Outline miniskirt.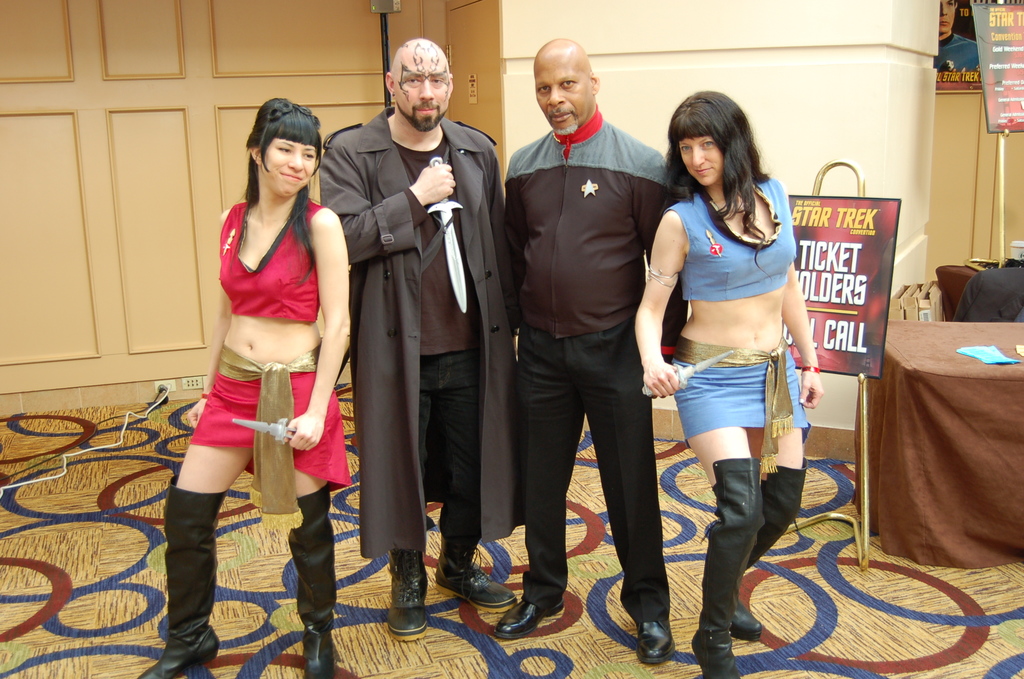
Outline: select_region(671, 348, 811, 449).
